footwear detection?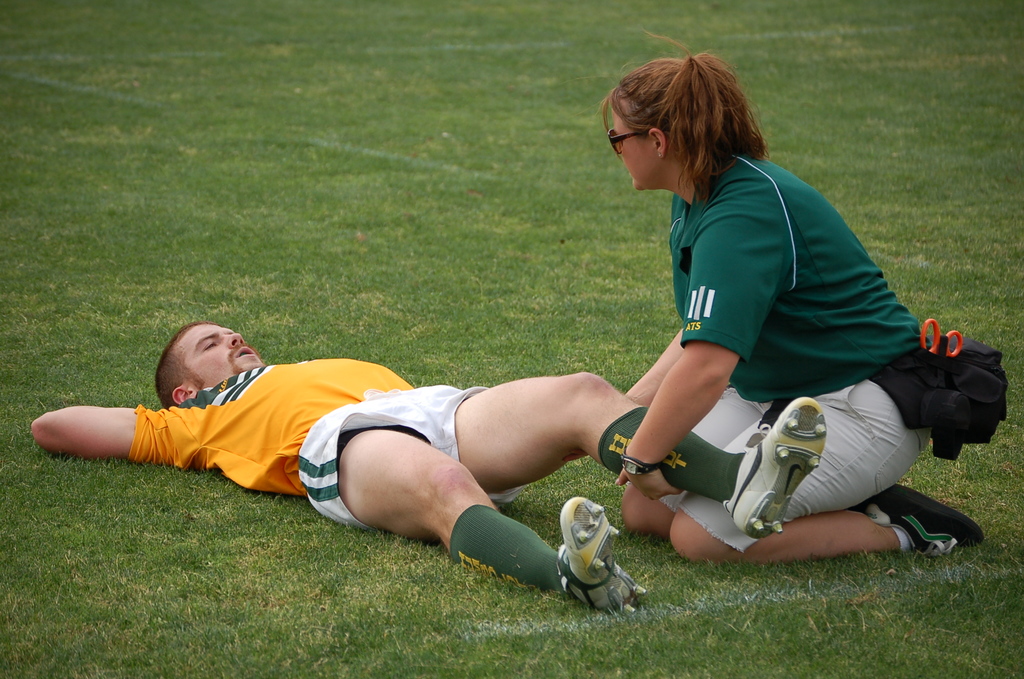
(left=884, top=486, right=989, bottom=561)
